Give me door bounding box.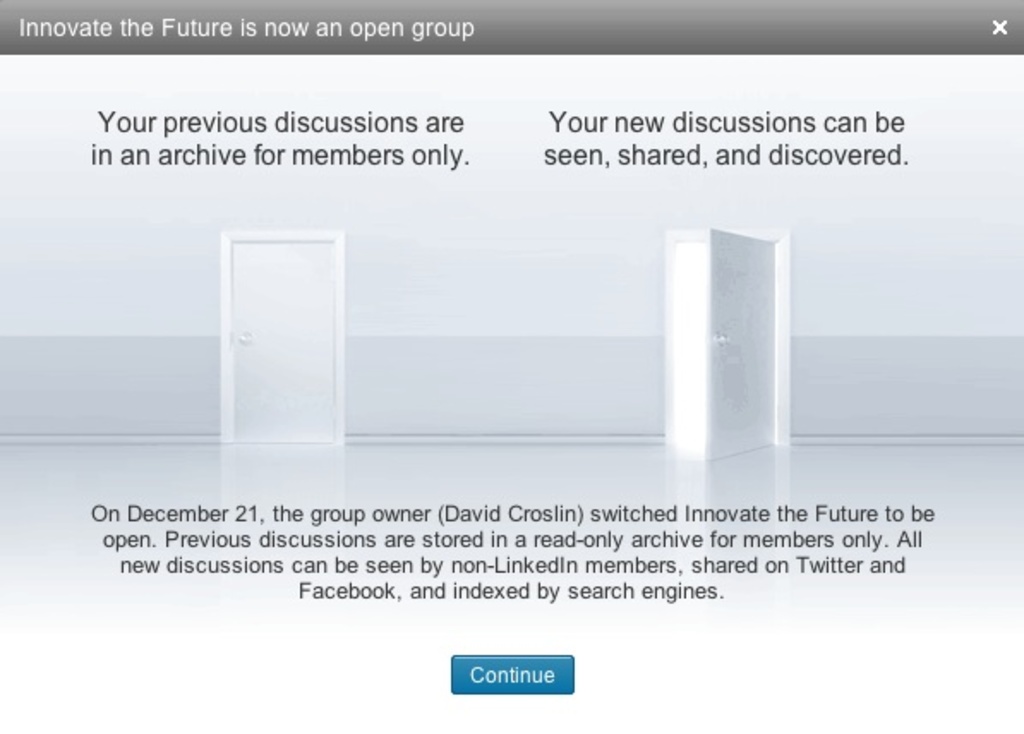
detection(703, 226, 775, 461).
